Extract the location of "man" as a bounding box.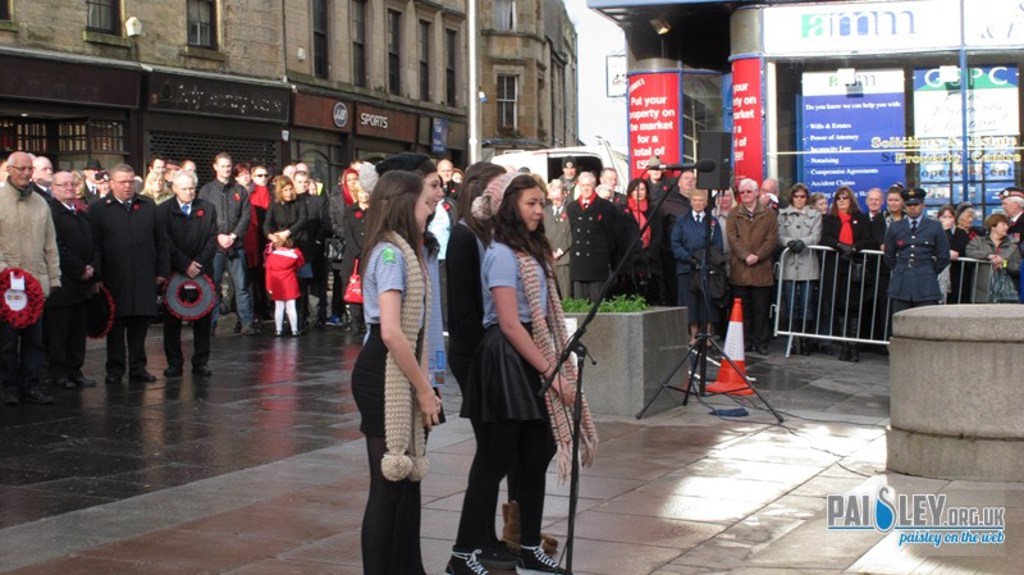
<box>540,177,572,298</box>.
